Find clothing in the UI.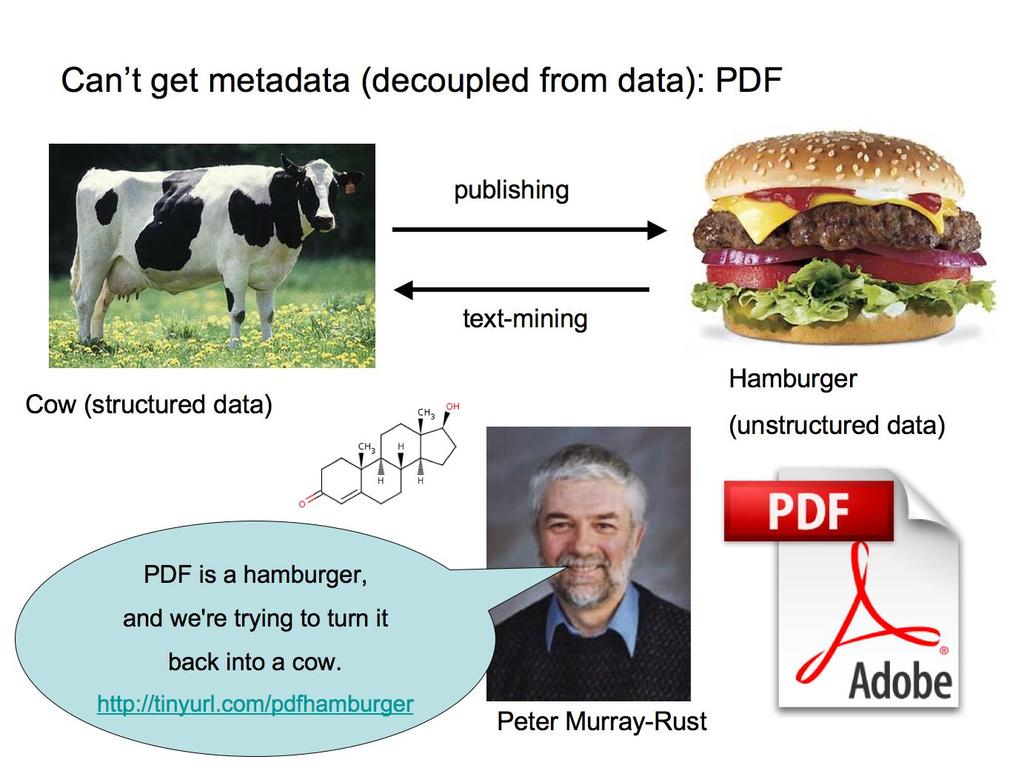
UI element at select_region(485, 581, 690, 703).
